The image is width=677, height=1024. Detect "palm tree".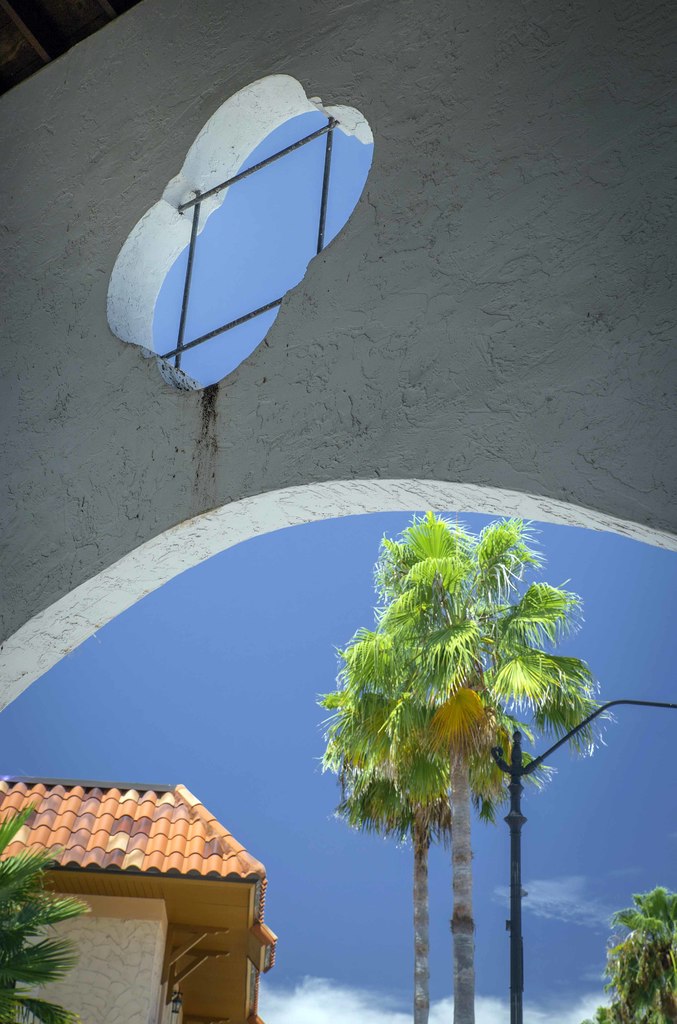
Detection: select_region(0, 802, 94, 1023).
